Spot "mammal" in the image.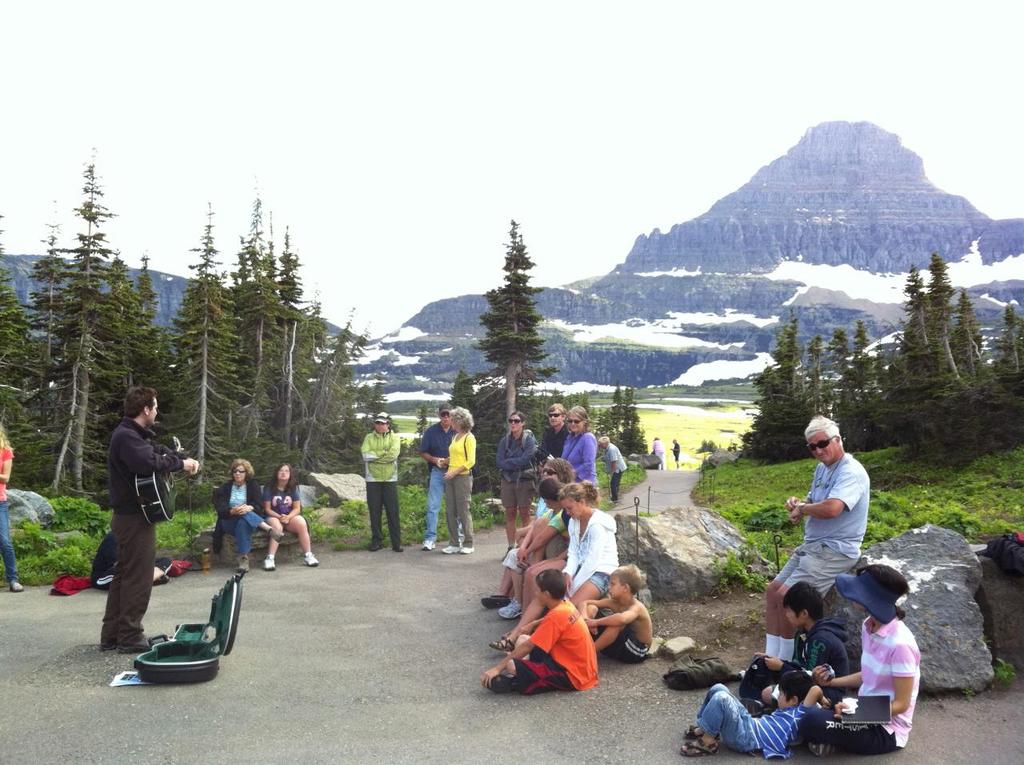
"mammal" found at [810, 557, 921, 764].
